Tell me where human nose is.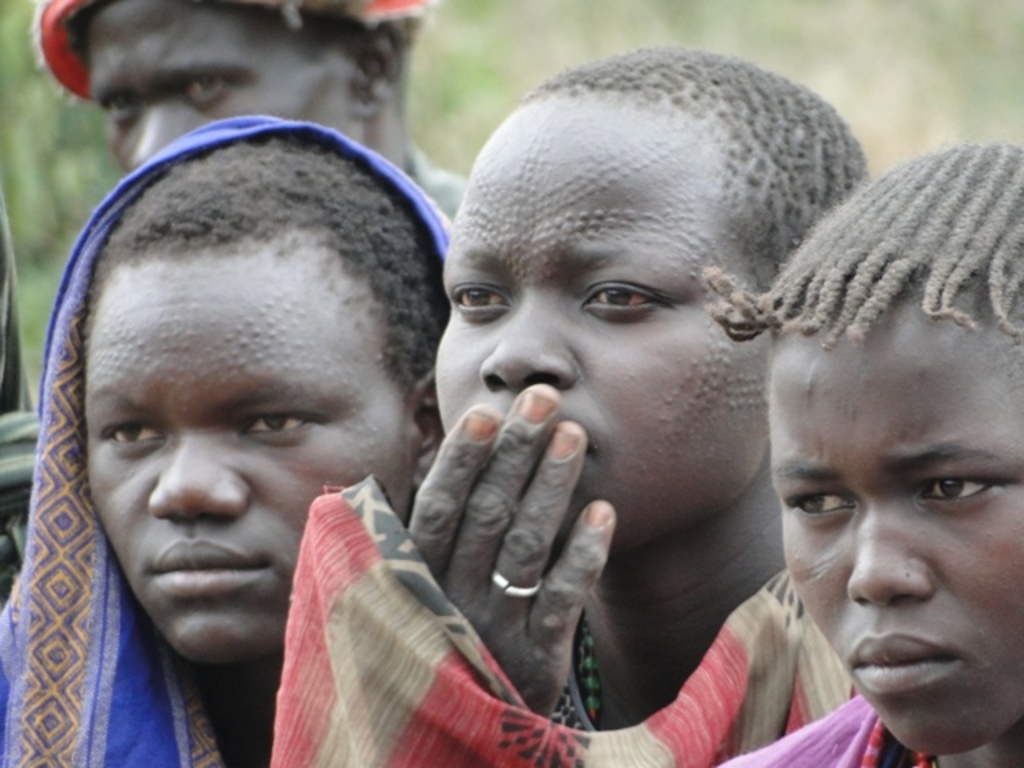
human nose is at bbox(154, 437, 254, 520).
